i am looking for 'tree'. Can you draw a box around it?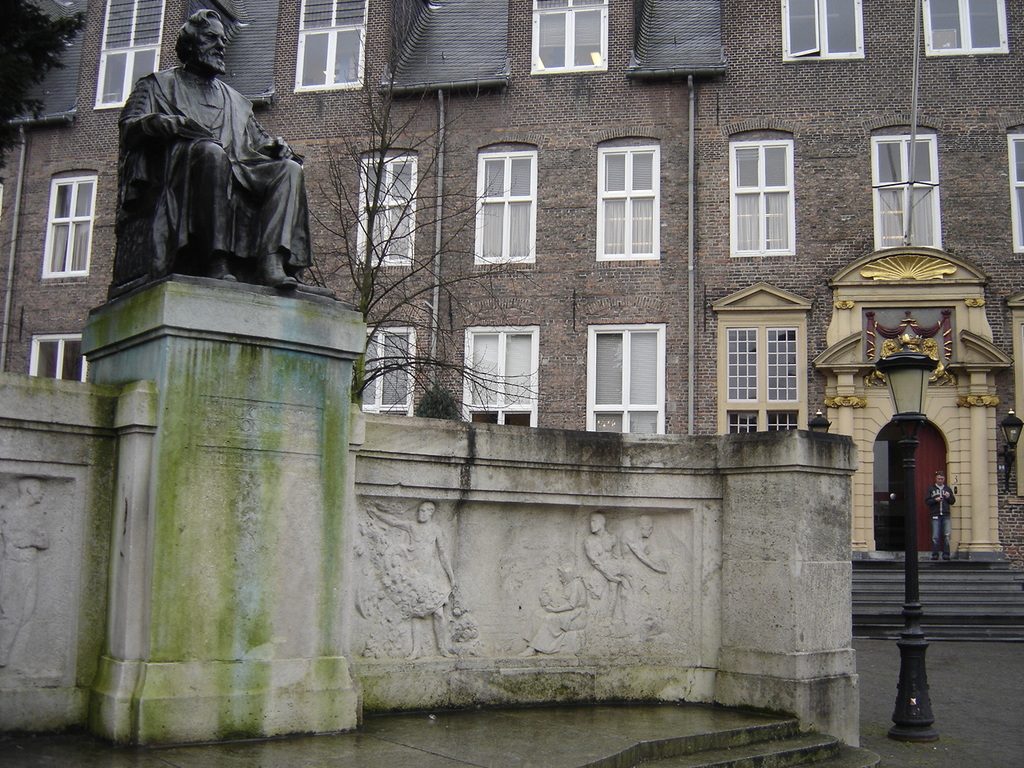
Sure, the bounding box is bbox(0, 0, 105, 199).
